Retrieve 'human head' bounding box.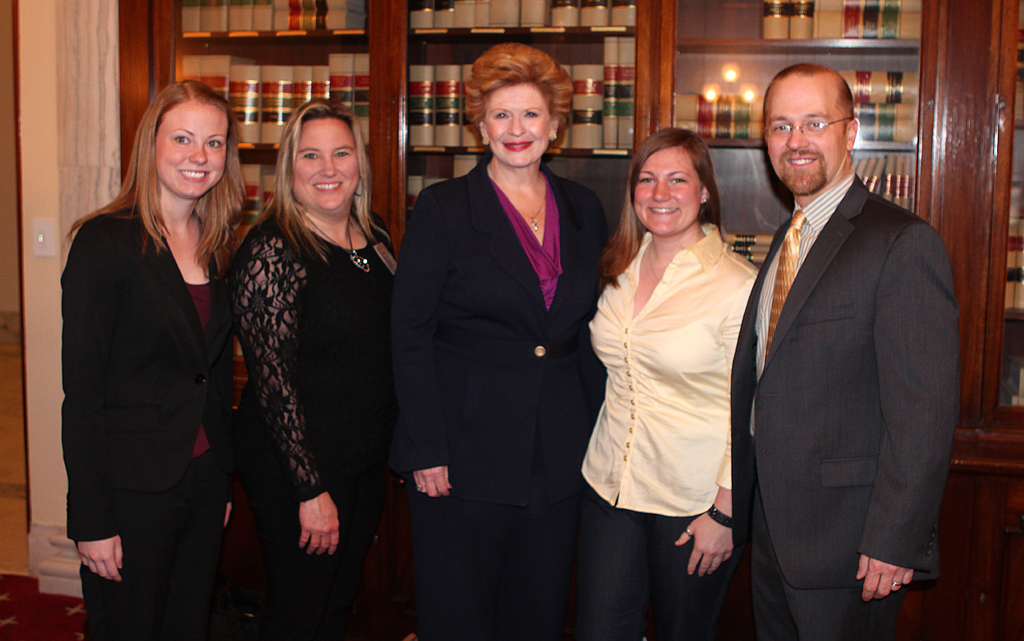
Bounding box: region(628, 126, 714, 238).
